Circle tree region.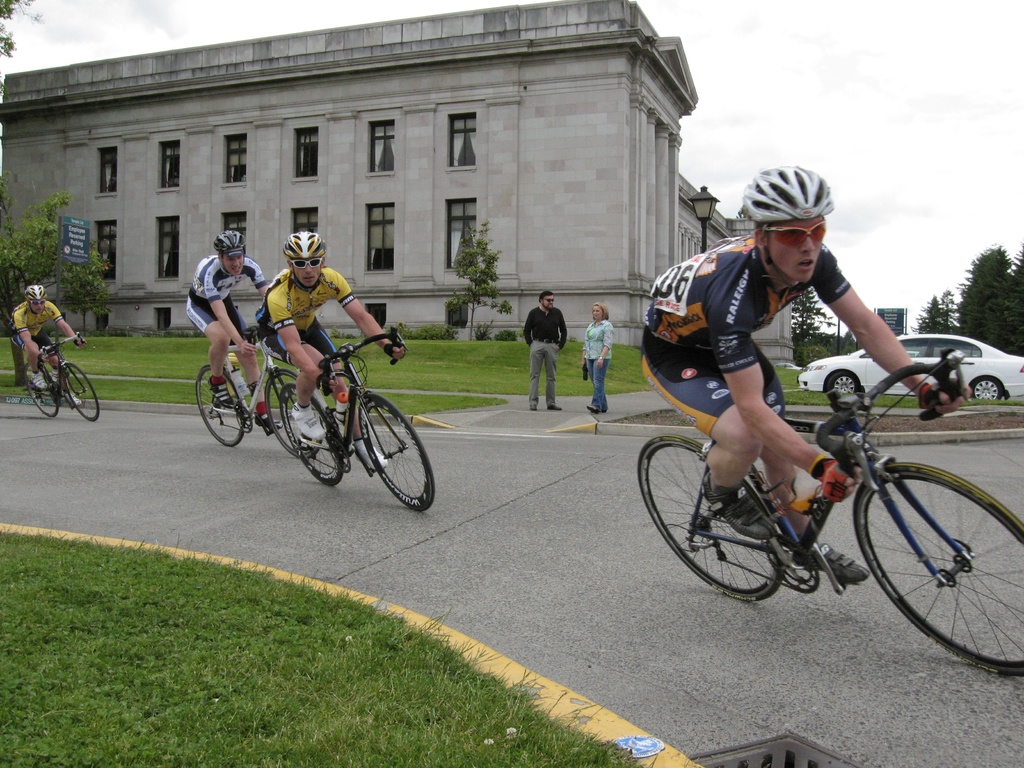
Region: crop(907, 289, 952, 338).
